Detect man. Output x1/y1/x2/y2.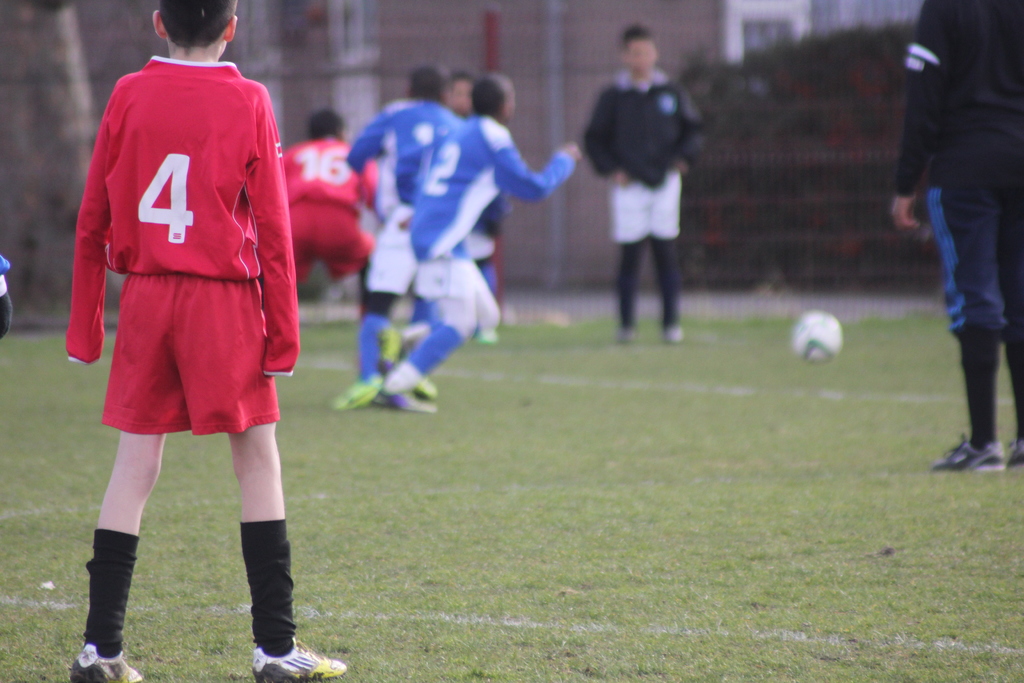
269/94/385/318.
